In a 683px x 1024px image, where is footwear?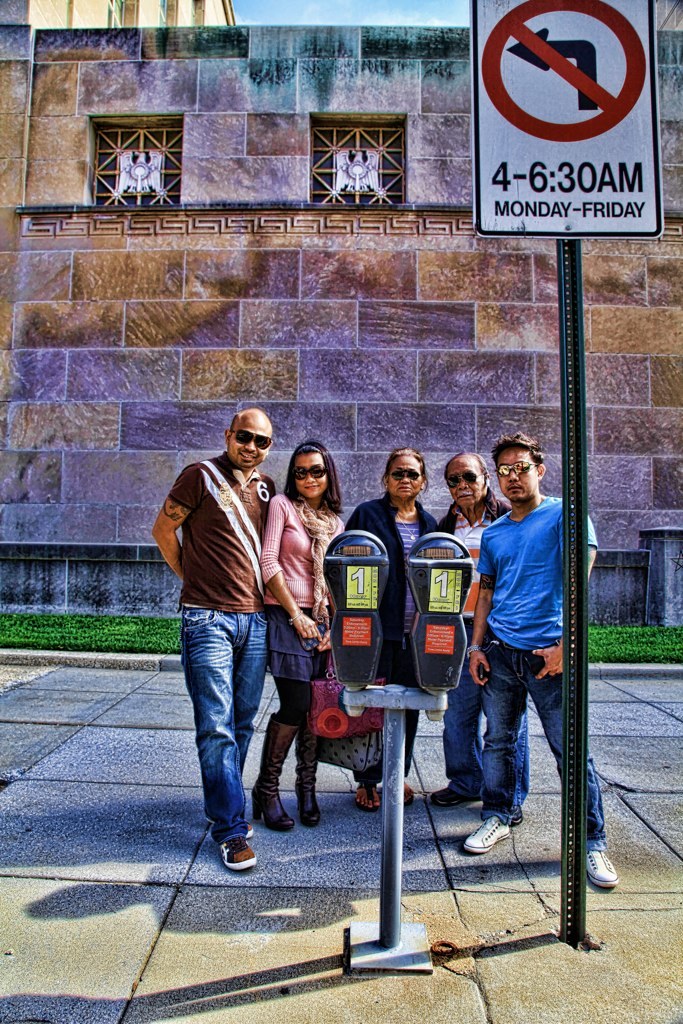
Rect(460, 812, 511, 852).
